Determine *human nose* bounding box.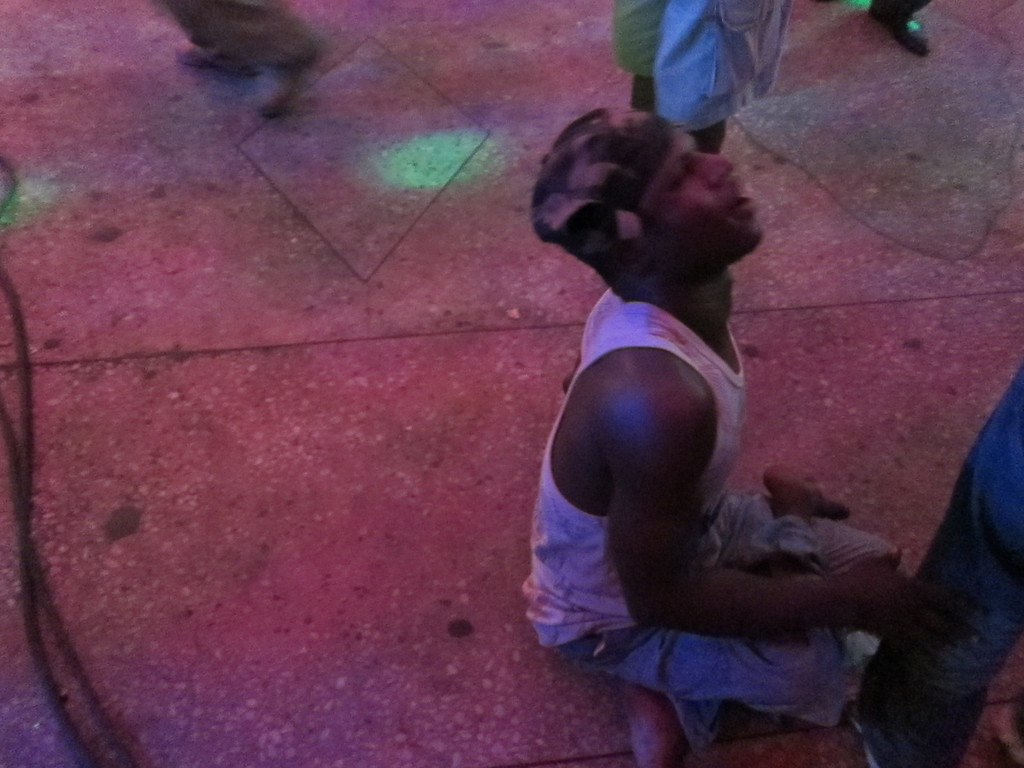
Determined: 692:150:735:185.
